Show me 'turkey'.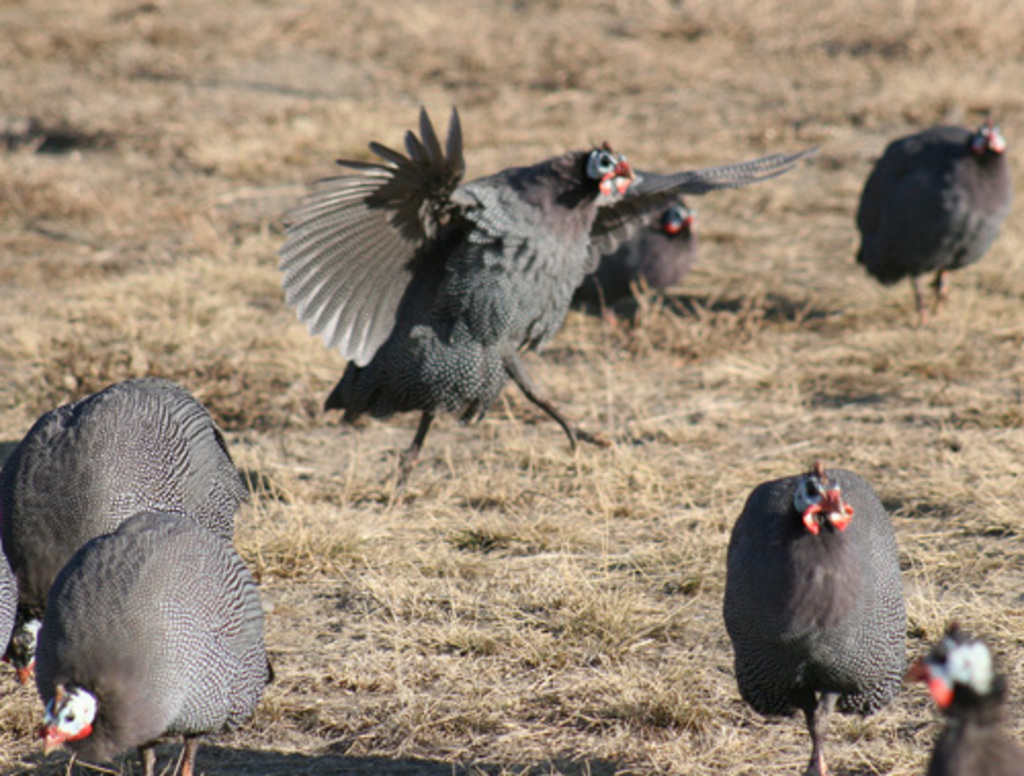
'turkey' is here: rect(0, 549, 18, 665).
